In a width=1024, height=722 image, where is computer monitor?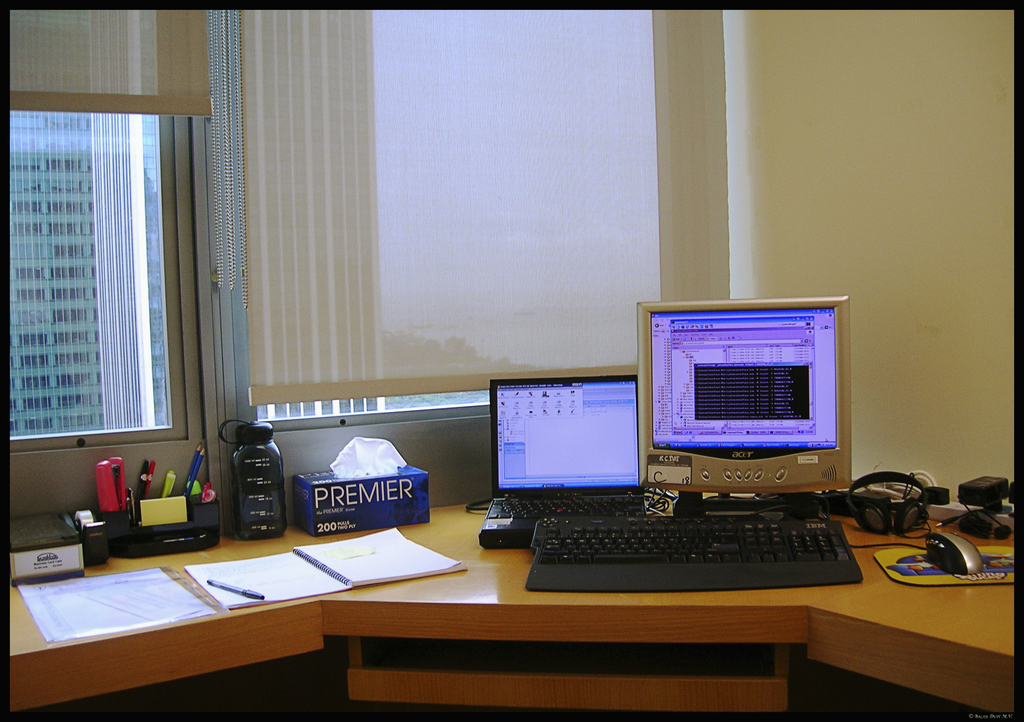
644,293,850,514.
